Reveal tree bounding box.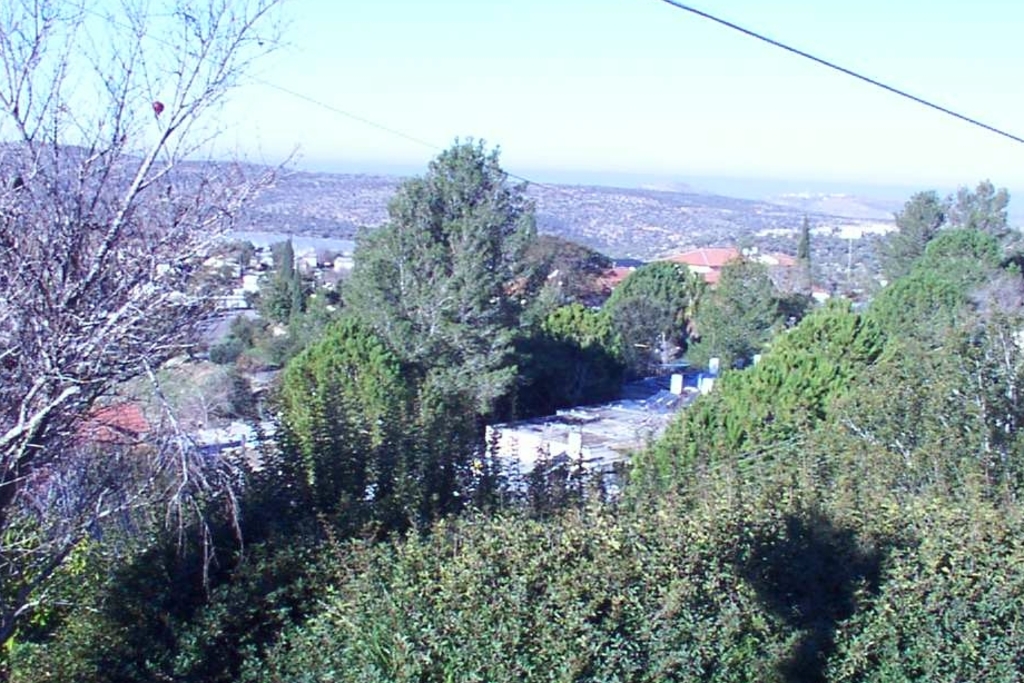
Revealed: select_region(702, 259, 790, 372).
